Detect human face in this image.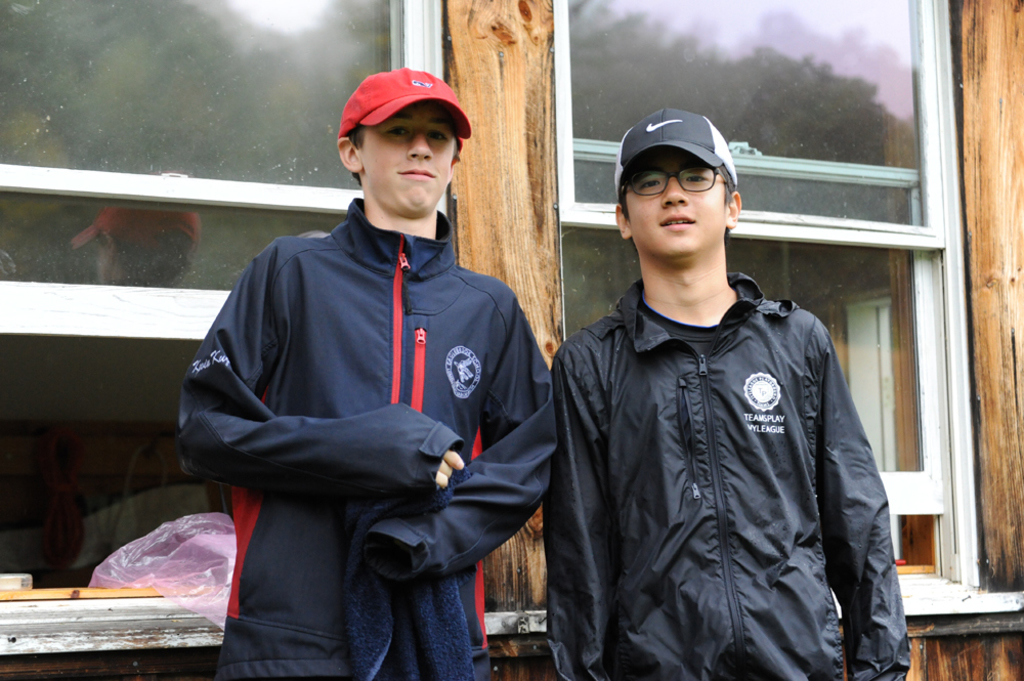
Detection: (355,100,456,215).
